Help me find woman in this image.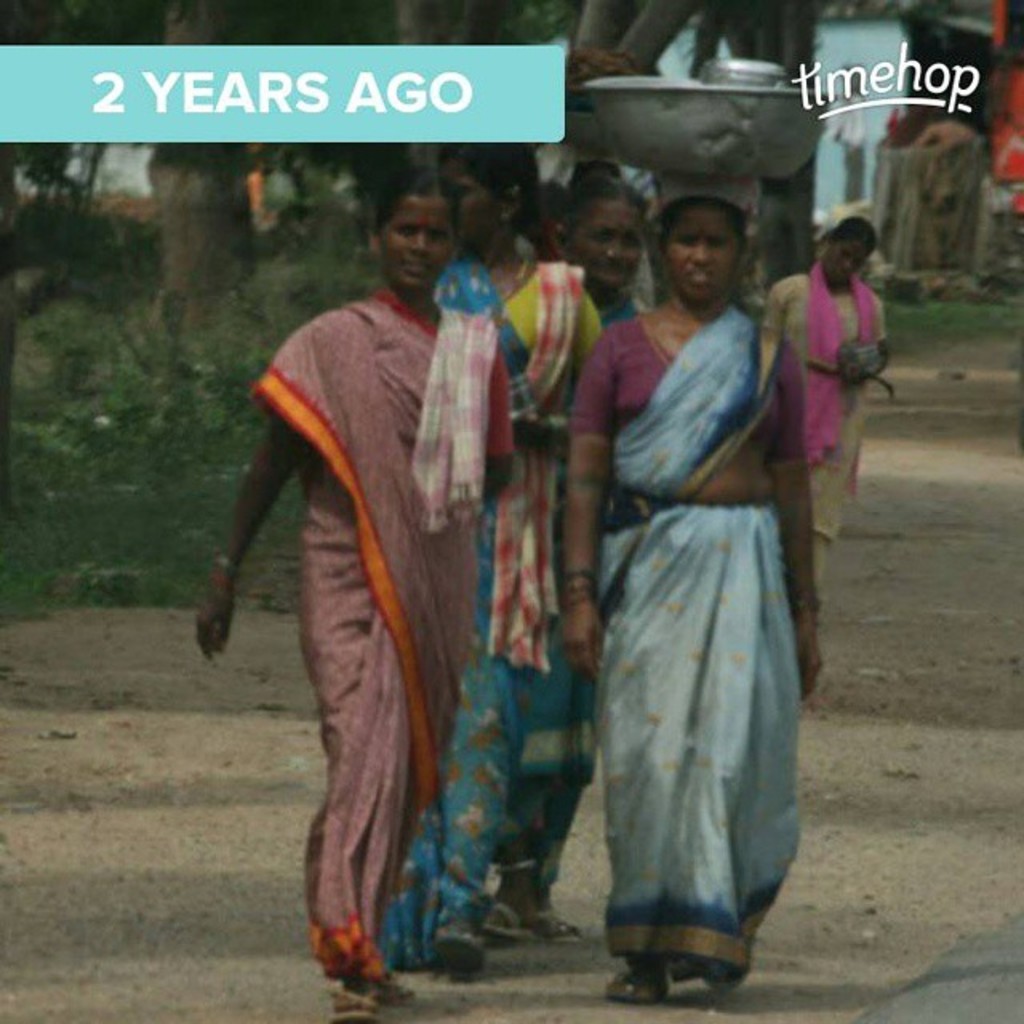
Found it: x1=437 y1=126 x2=611 y2=971.
